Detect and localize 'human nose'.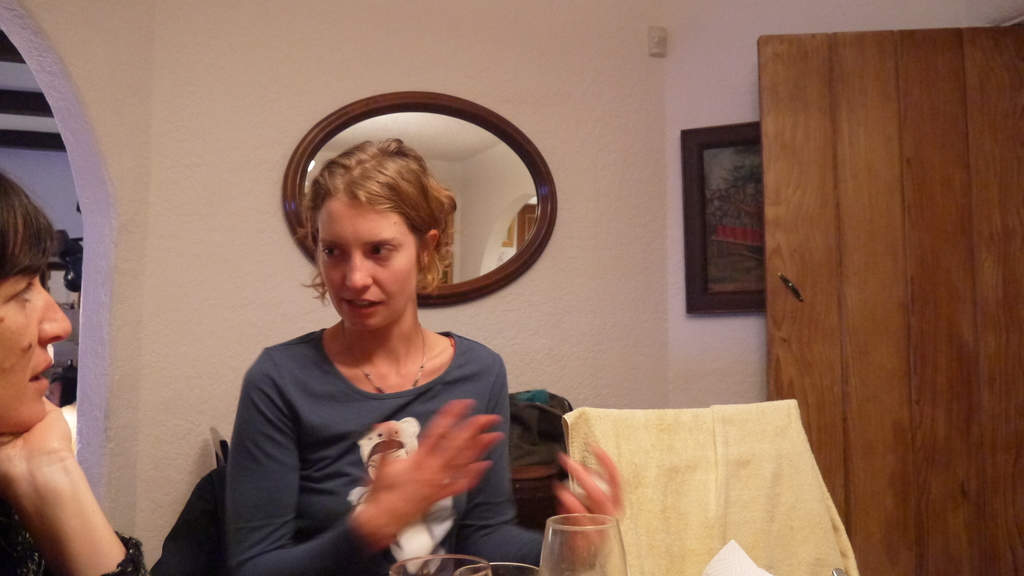
Localized at (344, 256, 371, 291).
